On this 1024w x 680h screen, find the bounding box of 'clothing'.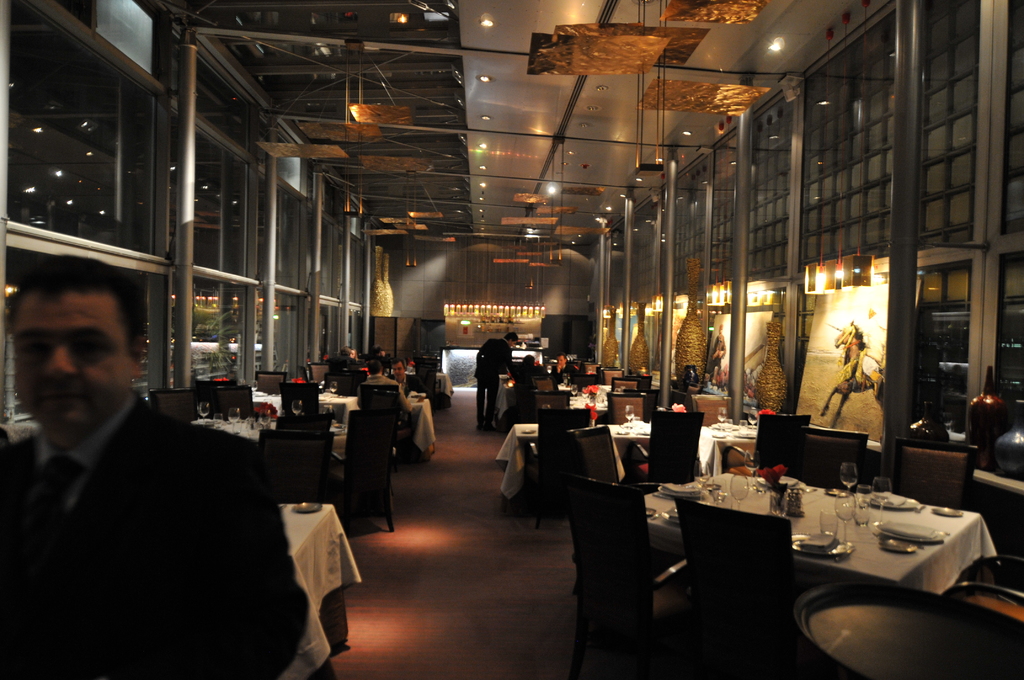
Bounding box: 0:339:286:679.
